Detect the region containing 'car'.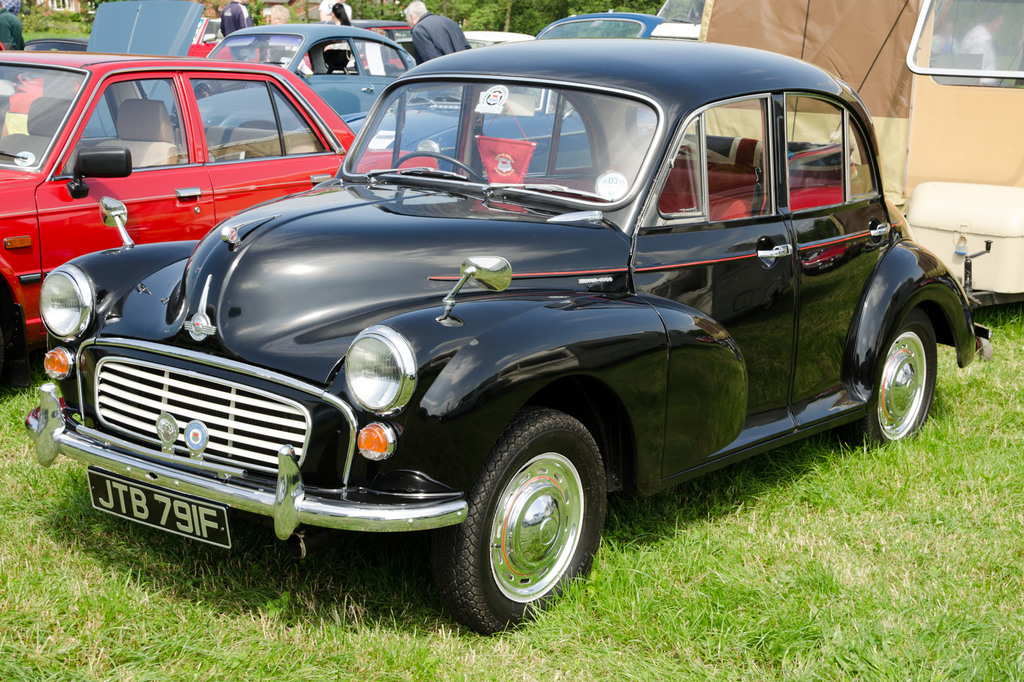
0:44:447:393.
